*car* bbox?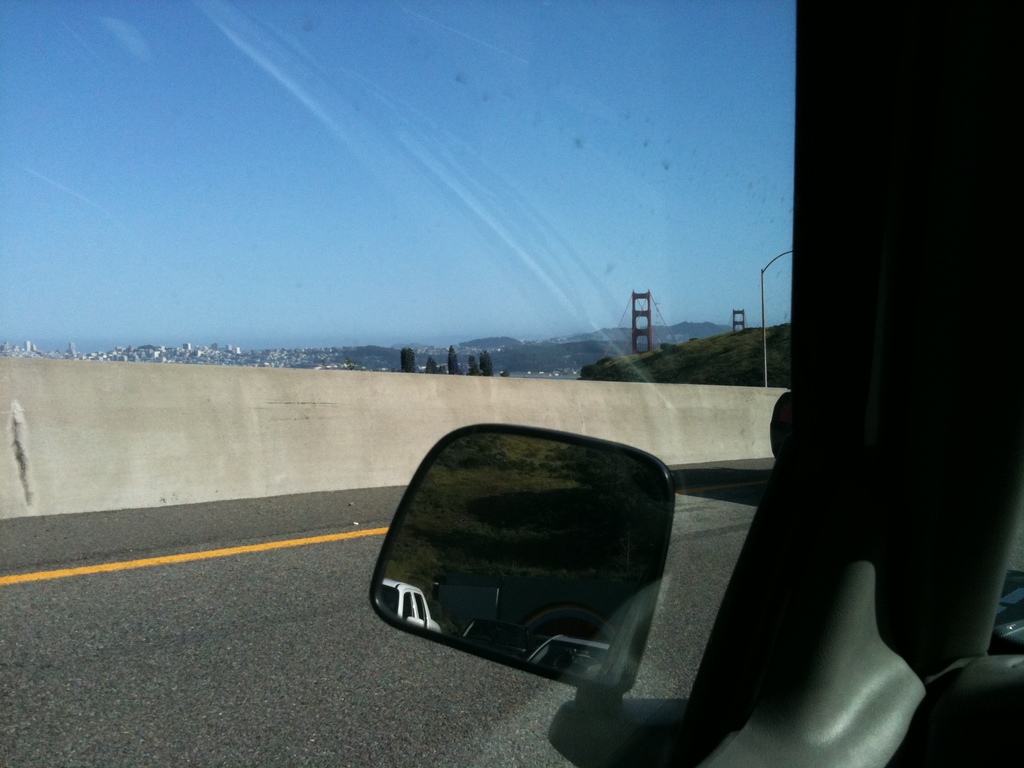
374:574:441:630
